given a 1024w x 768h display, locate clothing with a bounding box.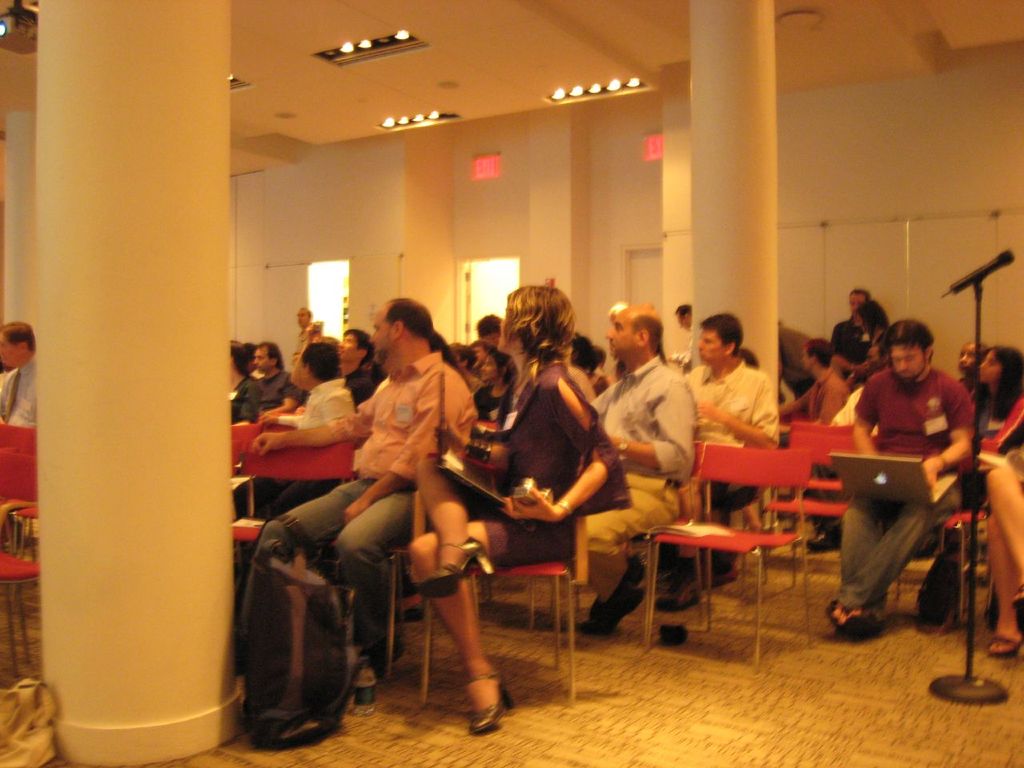
Located: 585 350 701 598.
